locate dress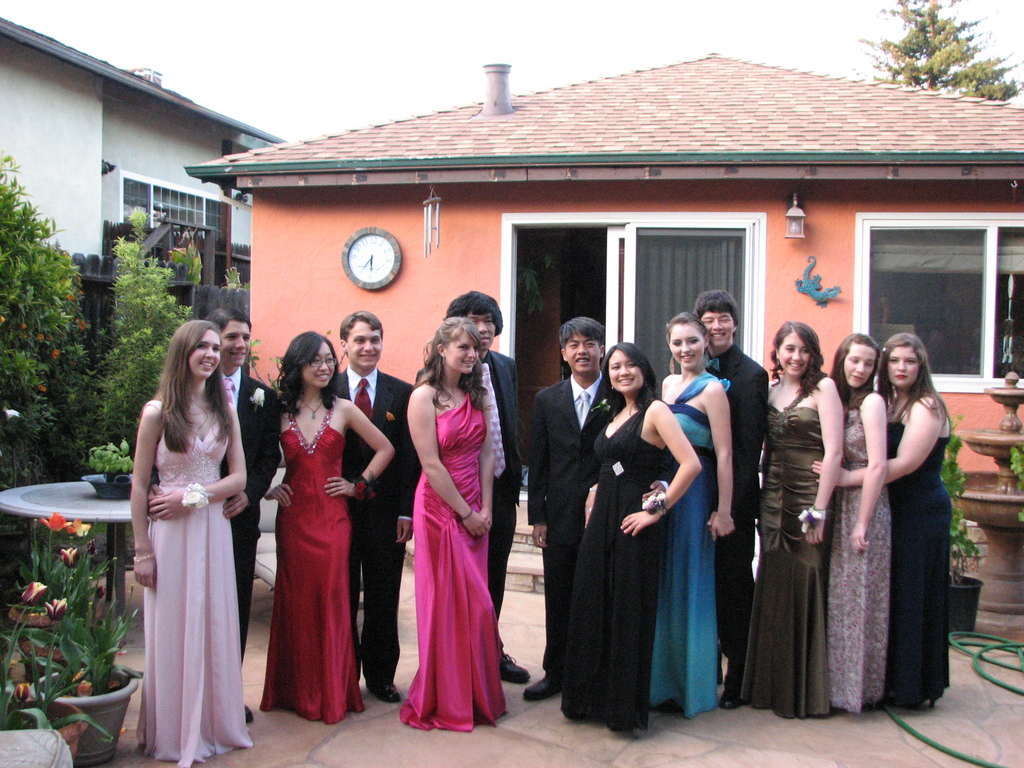
Rect(562, 410, 673, 734)
